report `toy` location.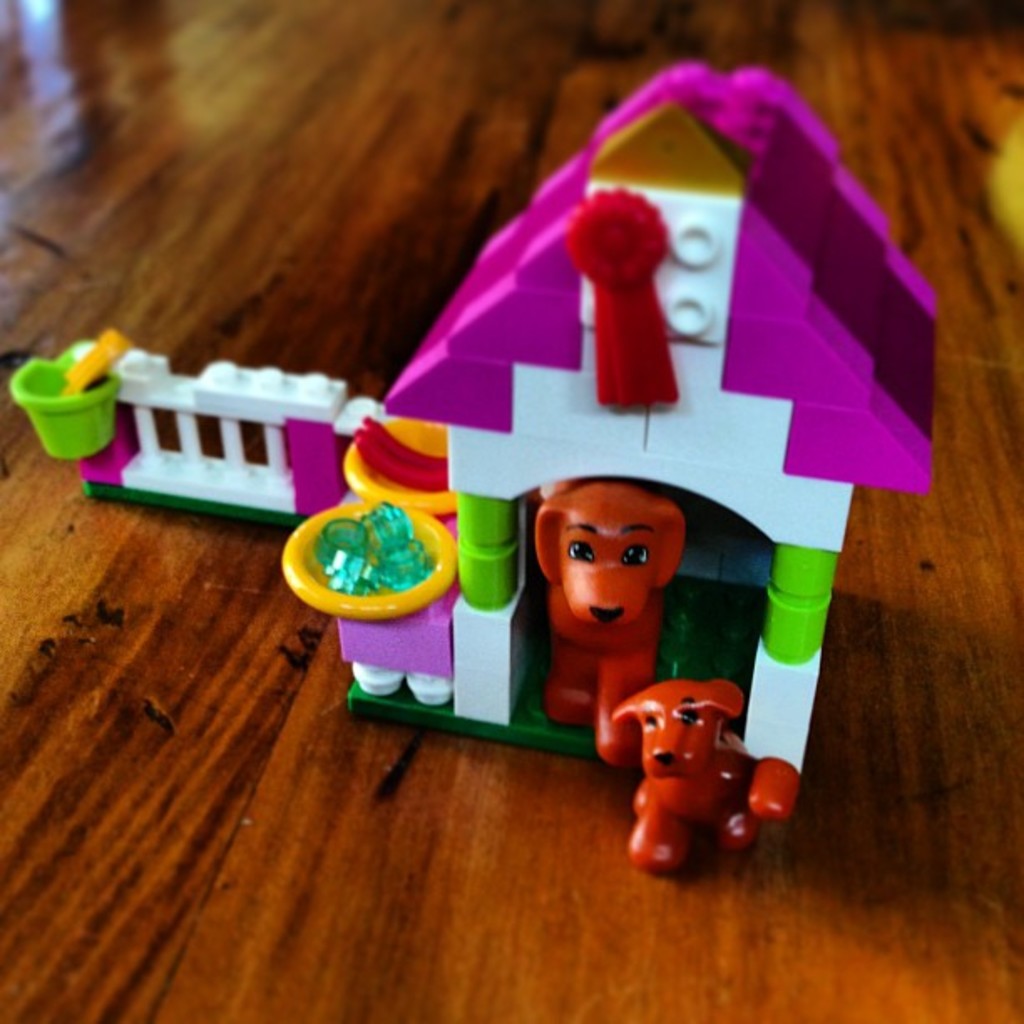
Report: (607,671,786,863).
